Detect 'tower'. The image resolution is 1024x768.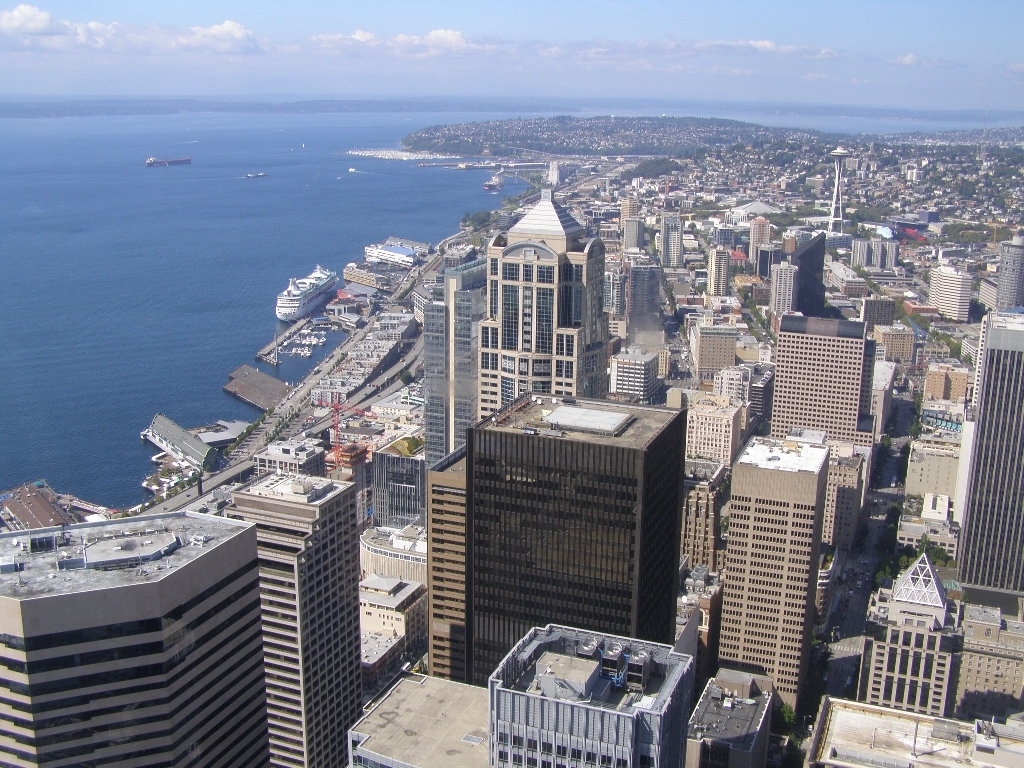
locate(433, 270, 476, 450).
